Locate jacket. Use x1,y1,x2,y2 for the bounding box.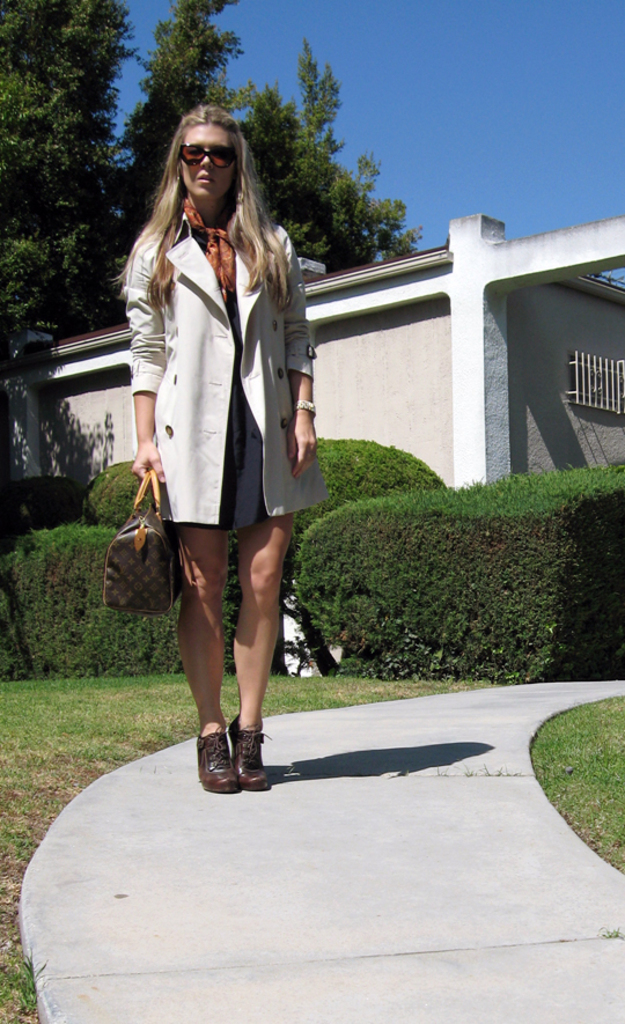
125,220,308,521.
